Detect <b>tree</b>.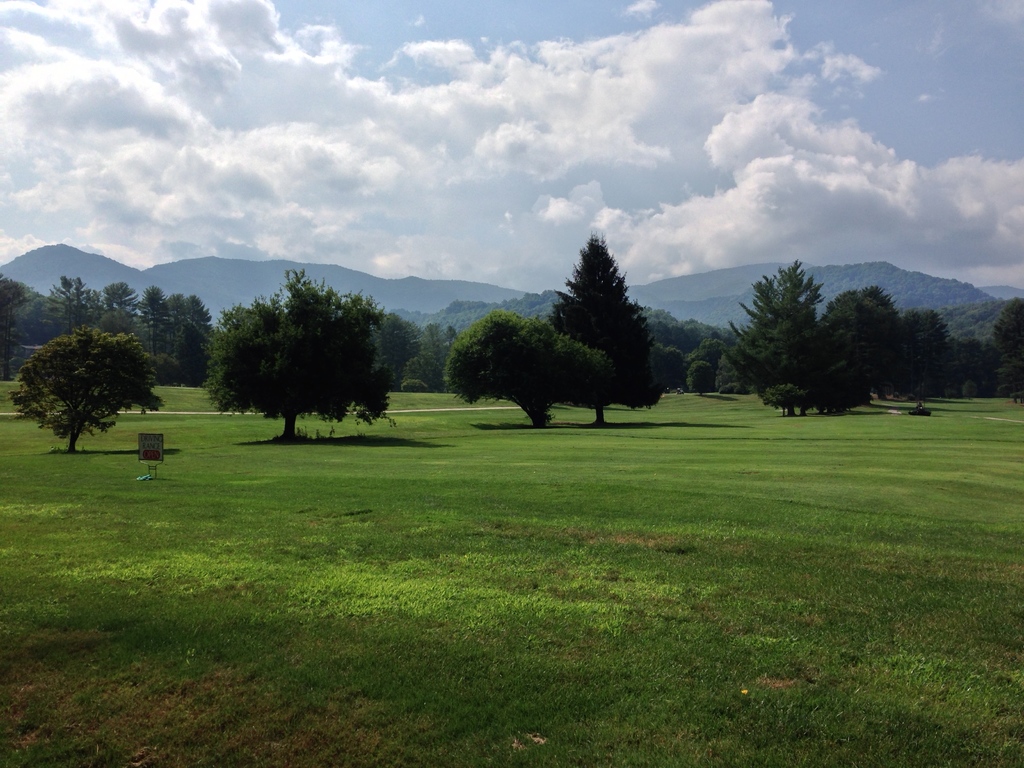
Detected at <region>814, 282, 903, 409</region>.
